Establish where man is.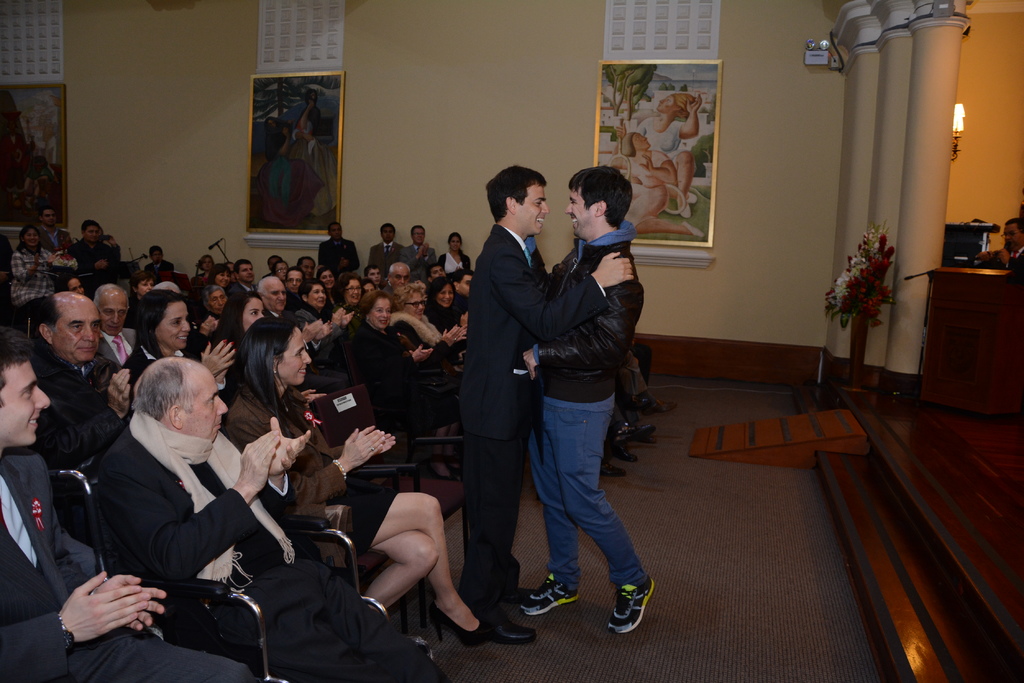
Established at 20,287,132,476.
